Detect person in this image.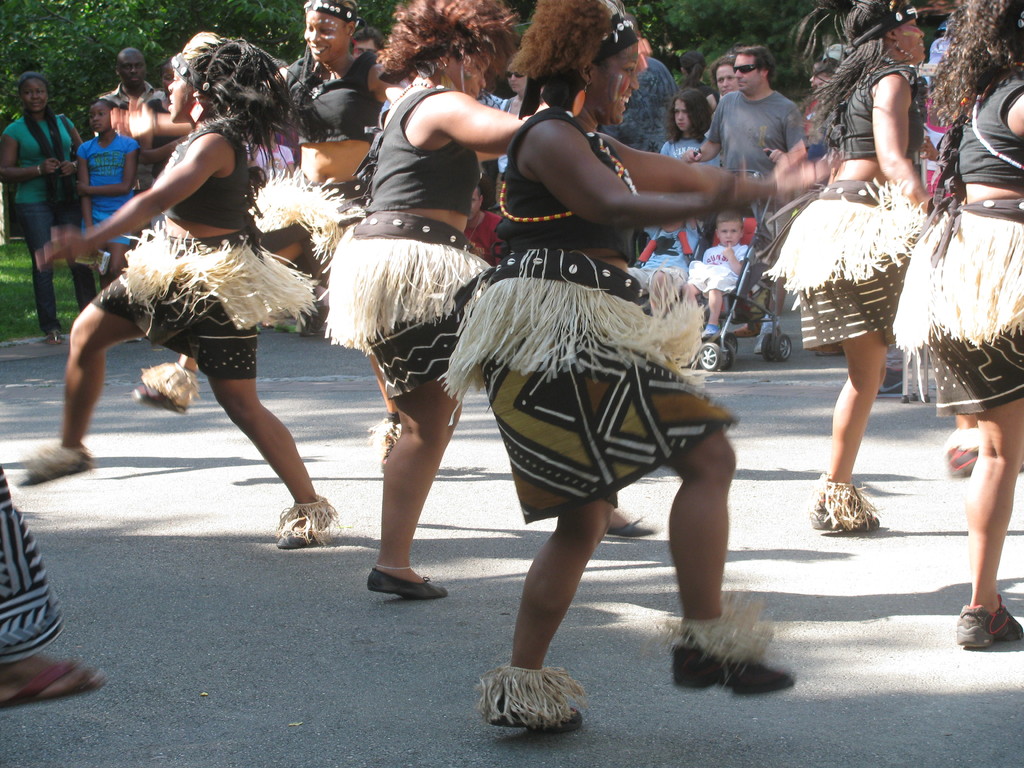
Detection: bbox(36, 37, 339, 553).
